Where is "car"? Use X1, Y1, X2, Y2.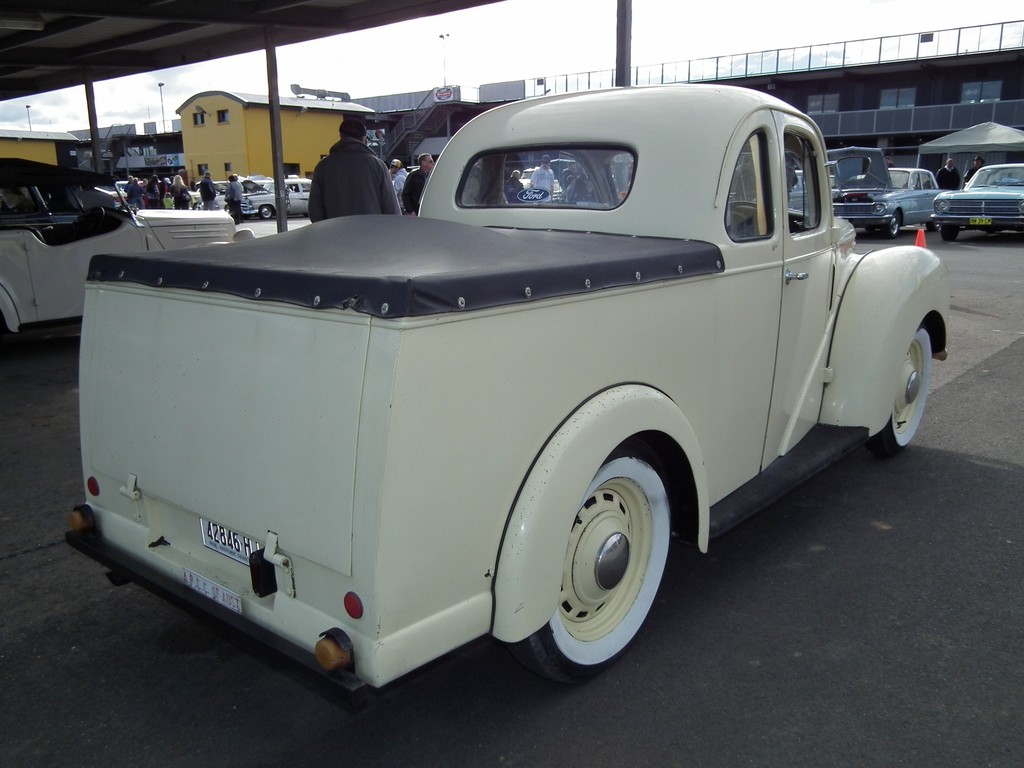
833, 140, 947, 237.
